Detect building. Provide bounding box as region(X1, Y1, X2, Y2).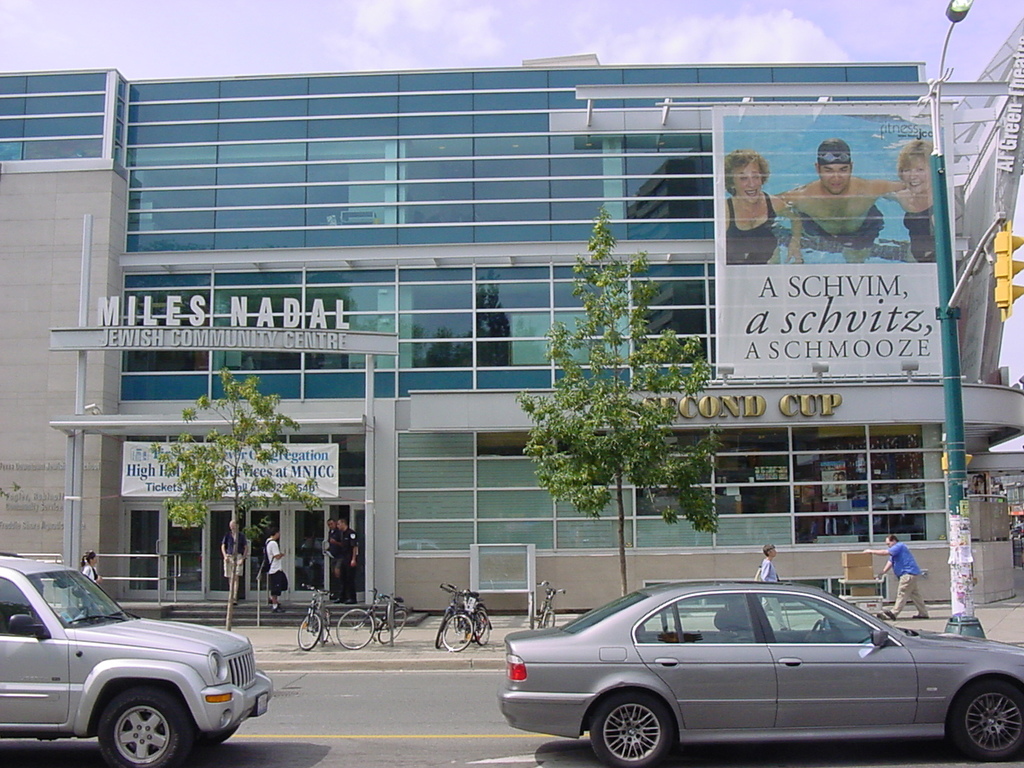
region(0, 19, 1023, 612).
